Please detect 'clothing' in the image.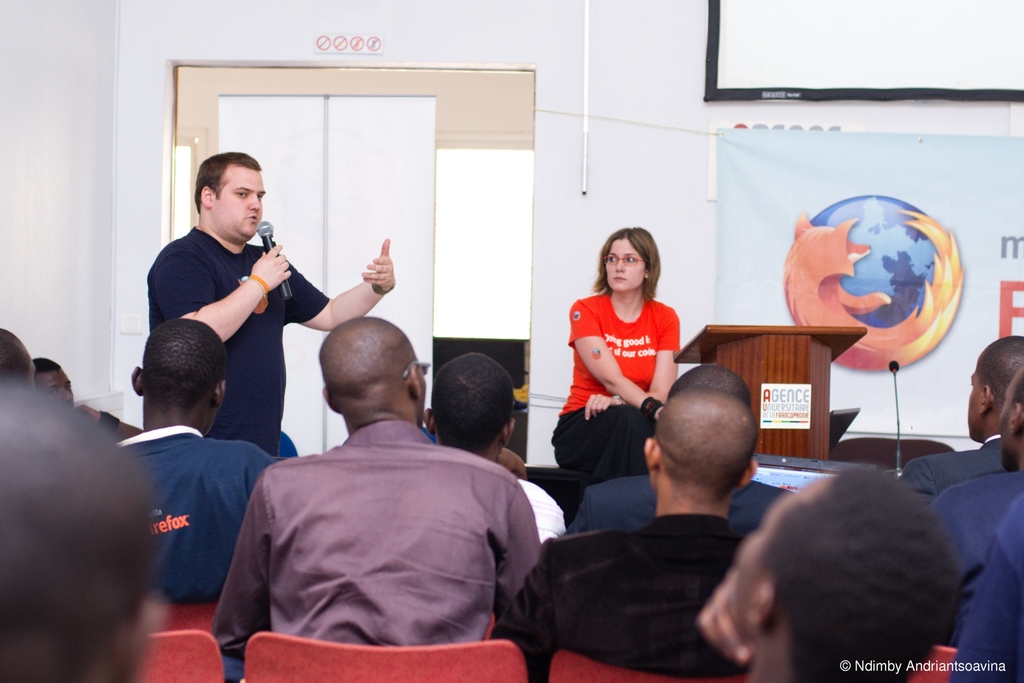
rect(553, 285, 683, 507).
